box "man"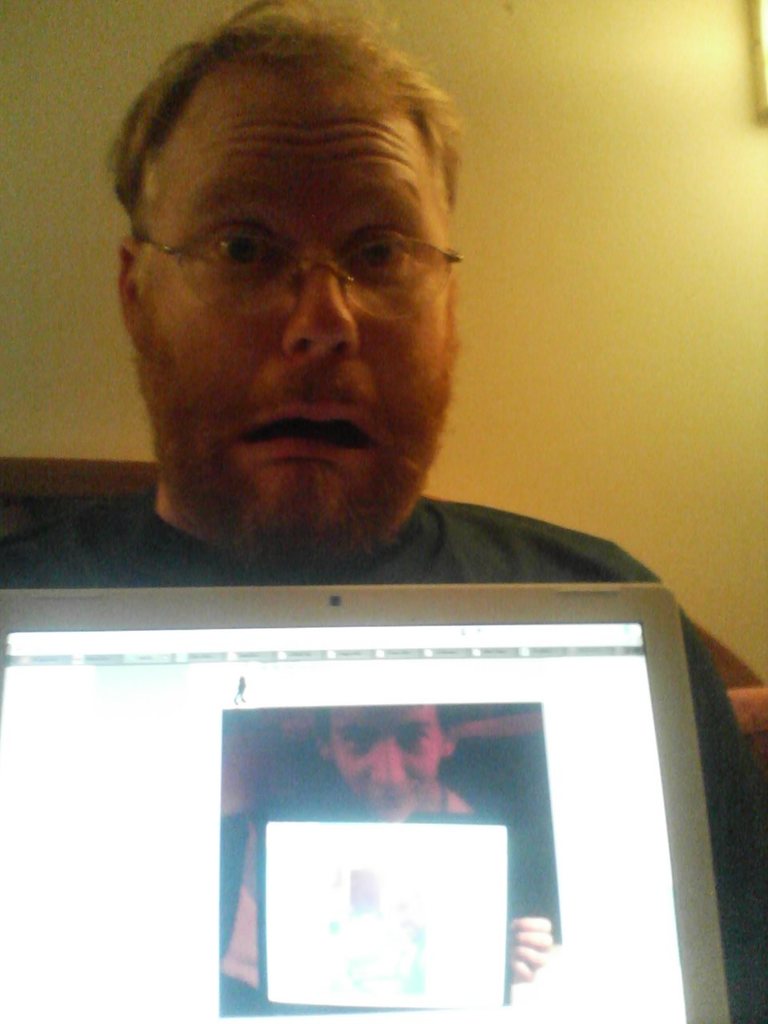
[x1=0, y1=0, x2=767, y2=1022]
